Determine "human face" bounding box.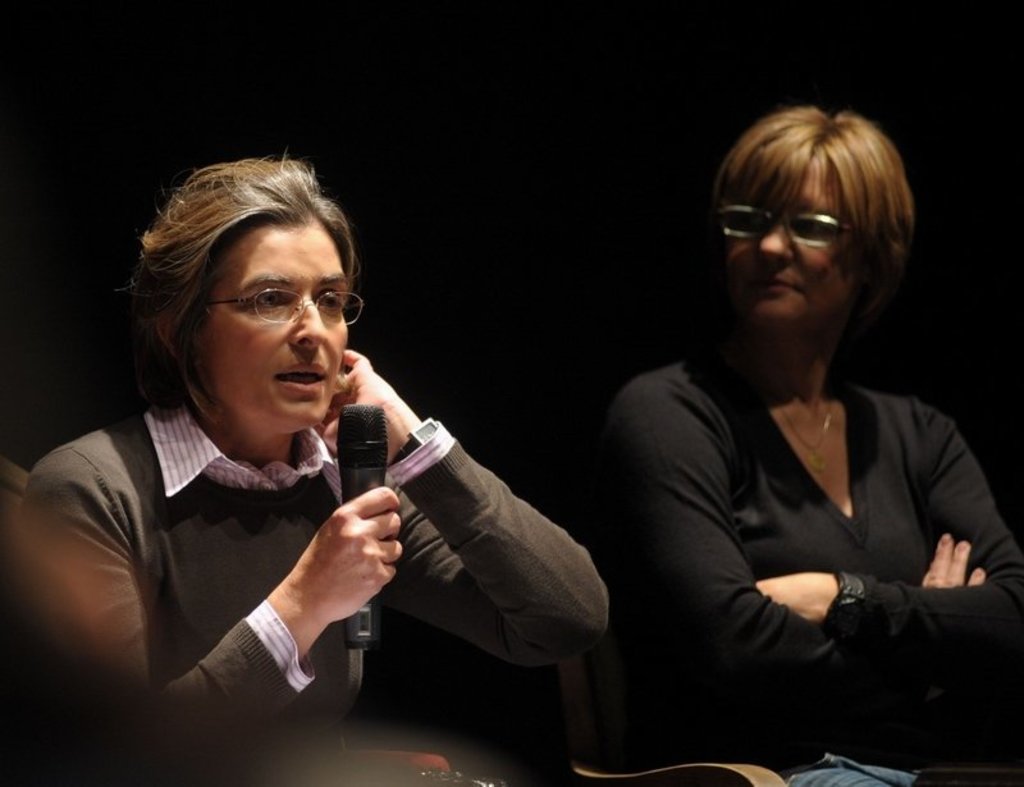
Determined: [196, 220, 351, 421].
